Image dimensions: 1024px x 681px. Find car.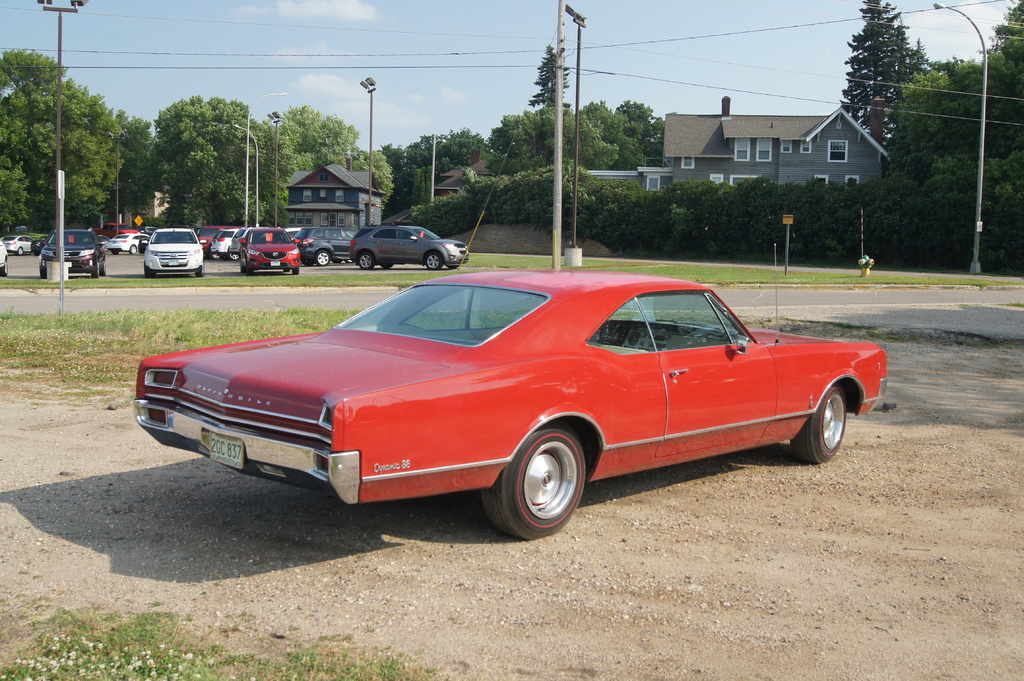
(240,224,300,271).
